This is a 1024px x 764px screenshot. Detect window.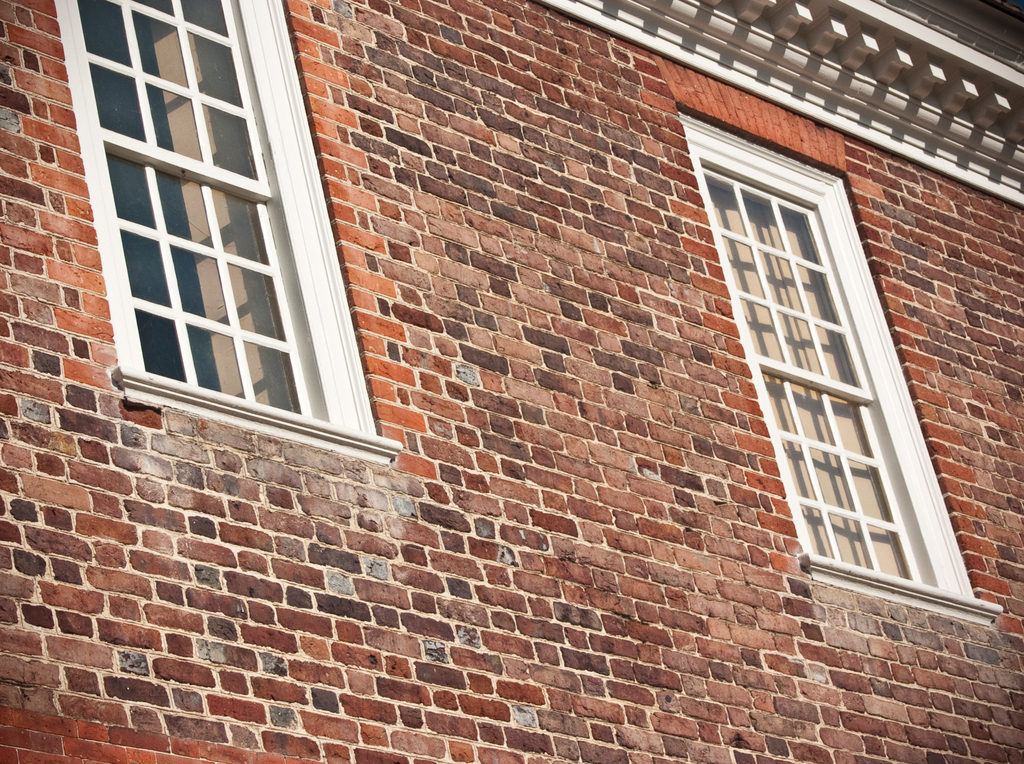
{"left": 54, "top": 0, "right": 379, "bottom": 444}.
